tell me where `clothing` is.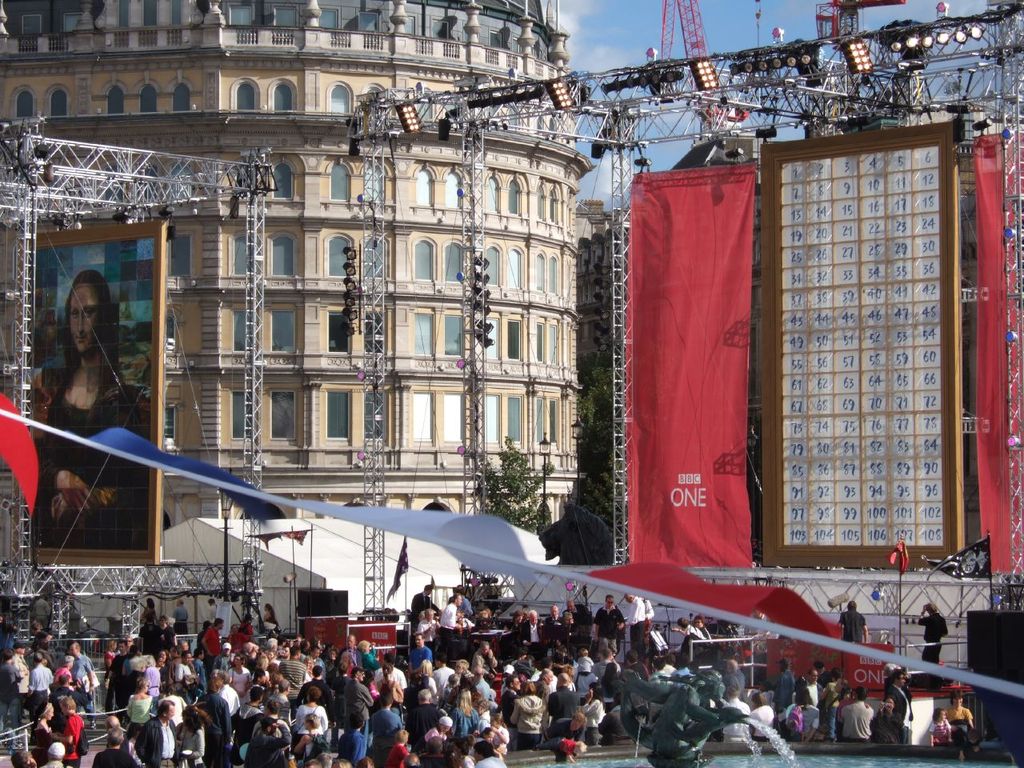
`clothing` is at <region>30, 593, 50, 633</region>.
